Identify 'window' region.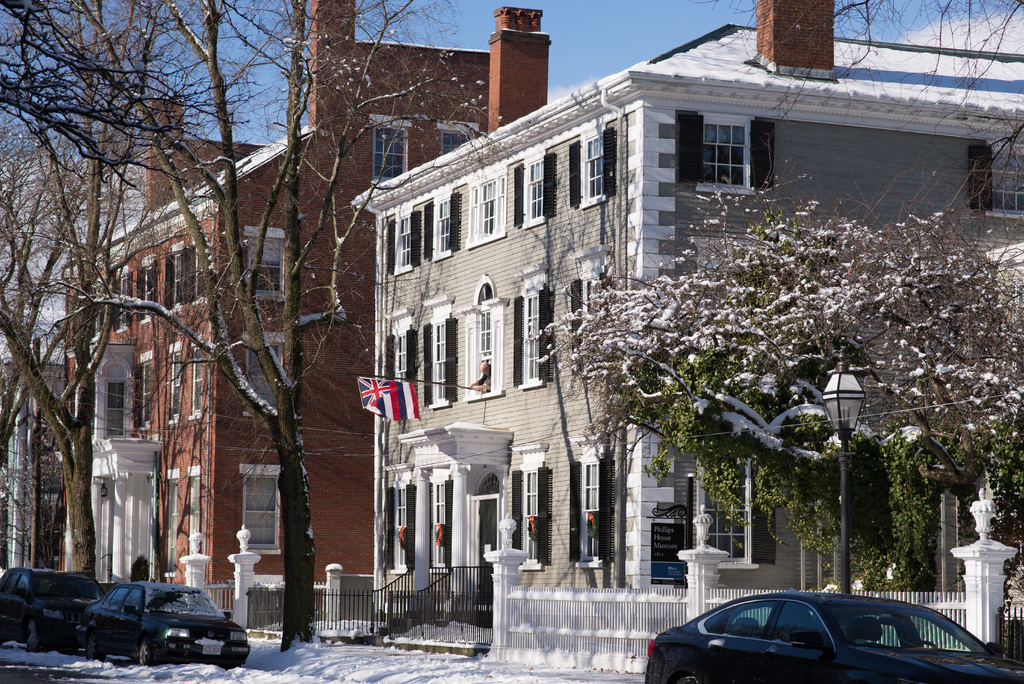
Region: [420,318,456,409].
